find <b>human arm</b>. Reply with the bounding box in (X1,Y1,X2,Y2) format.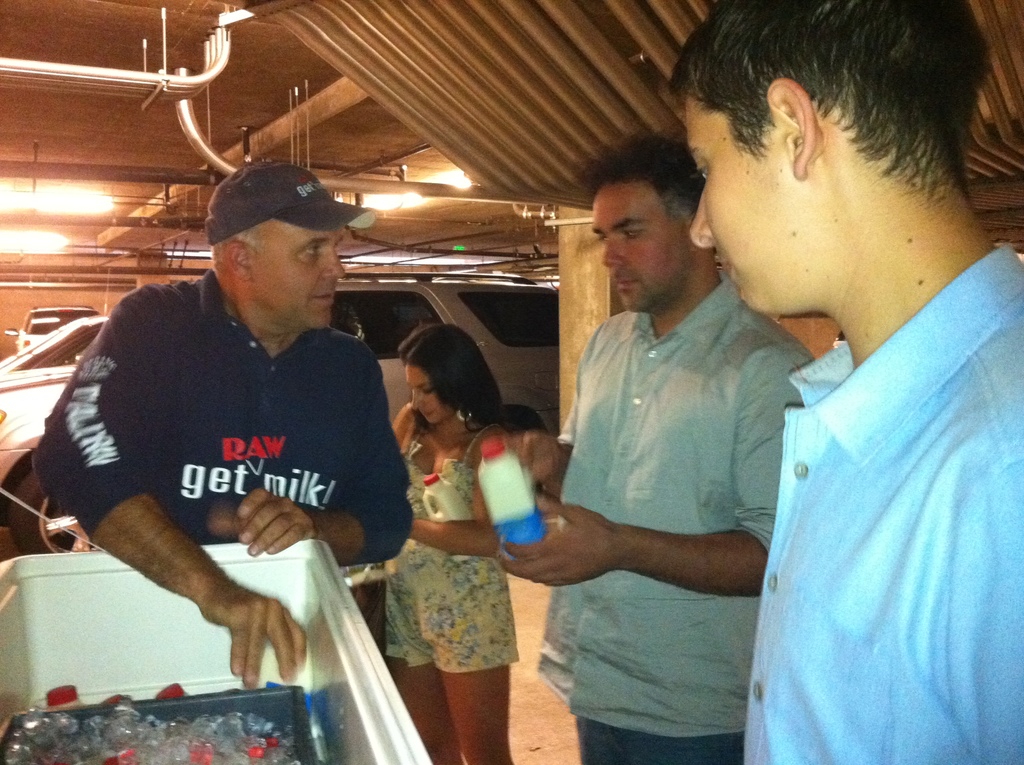
(207,345,412,572).
